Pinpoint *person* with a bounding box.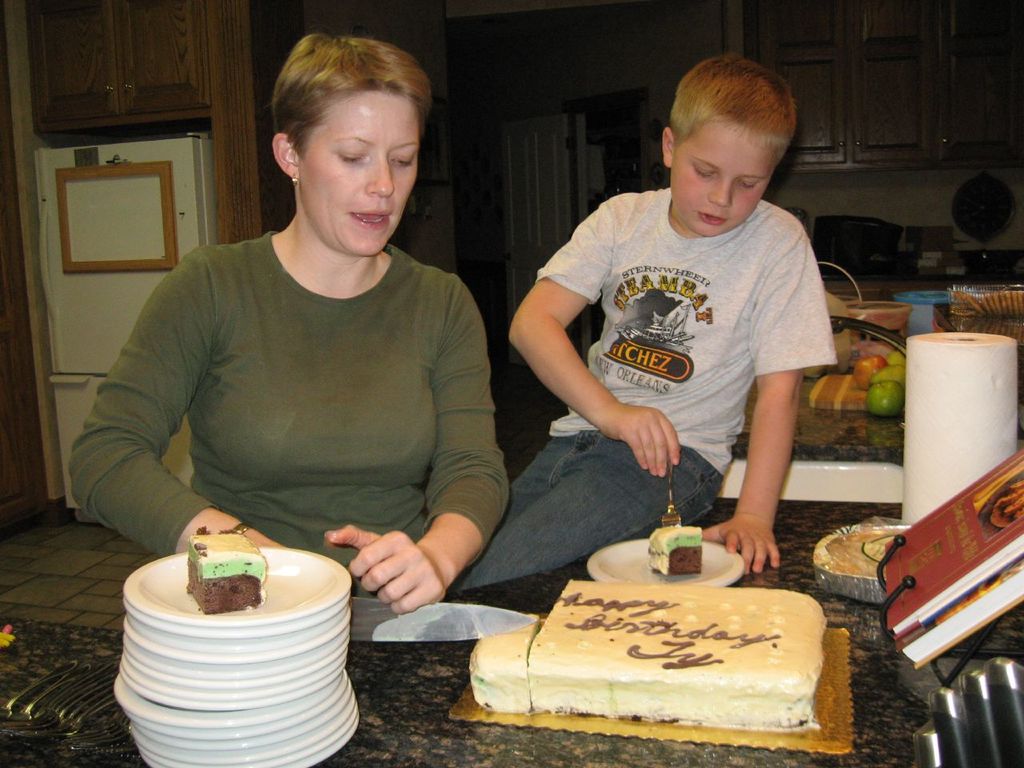
x1=454, y1=44, x2=795, y2=594.
